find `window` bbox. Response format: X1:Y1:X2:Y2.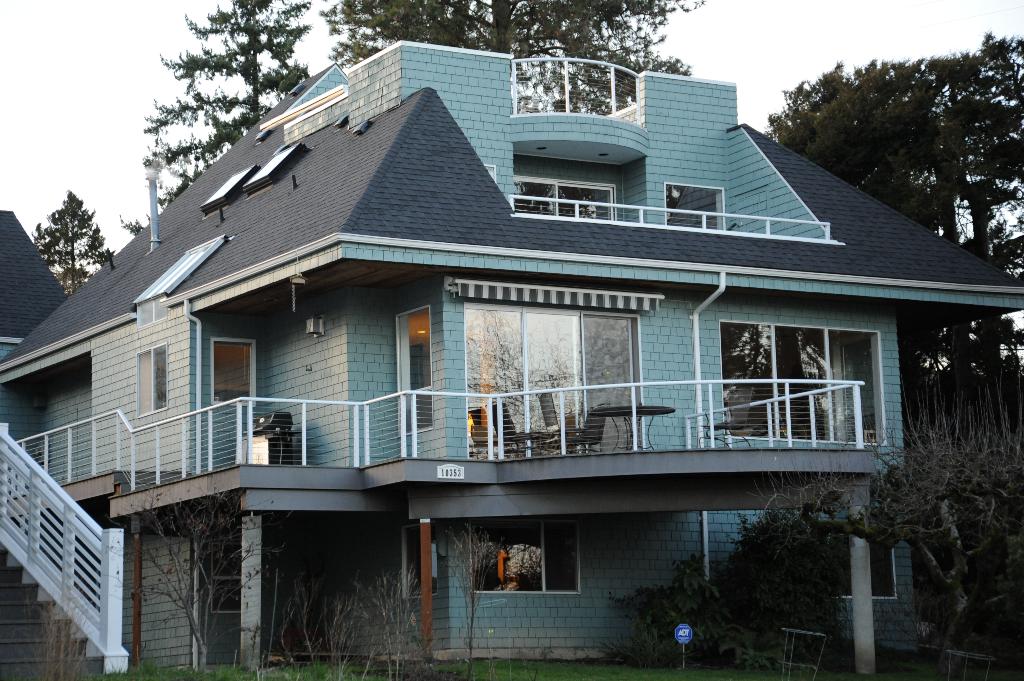
212:338:257:406.
